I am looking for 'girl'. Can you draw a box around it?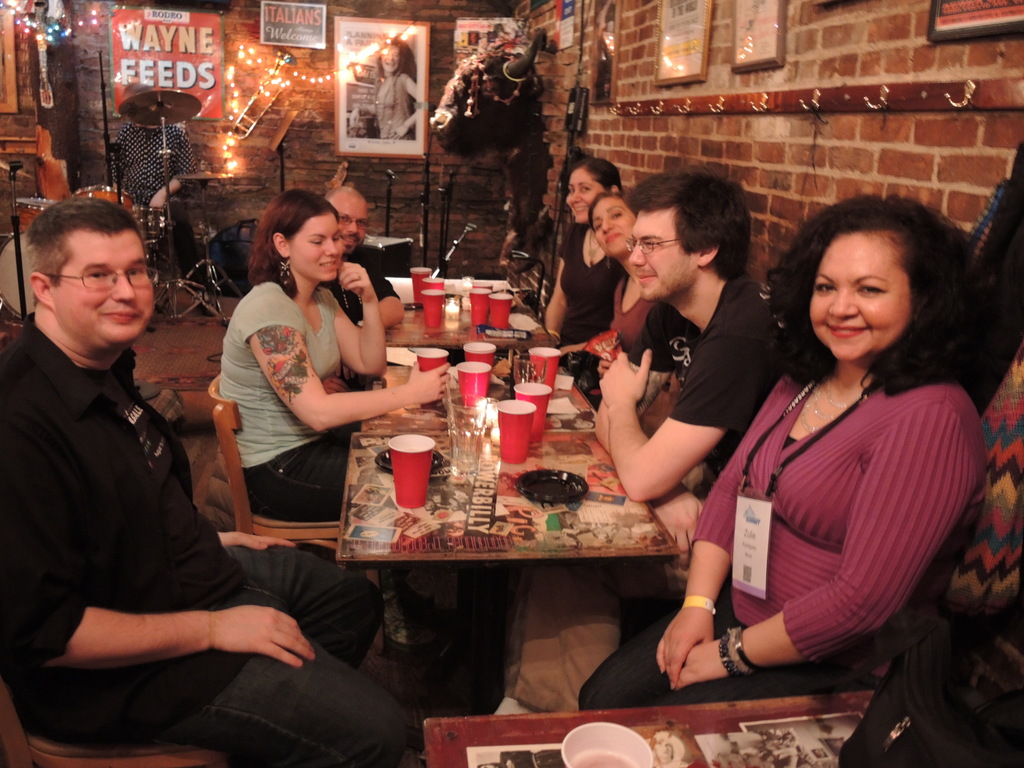
Sure, the bounding box is bbox=[220, 189, 485, 660].
